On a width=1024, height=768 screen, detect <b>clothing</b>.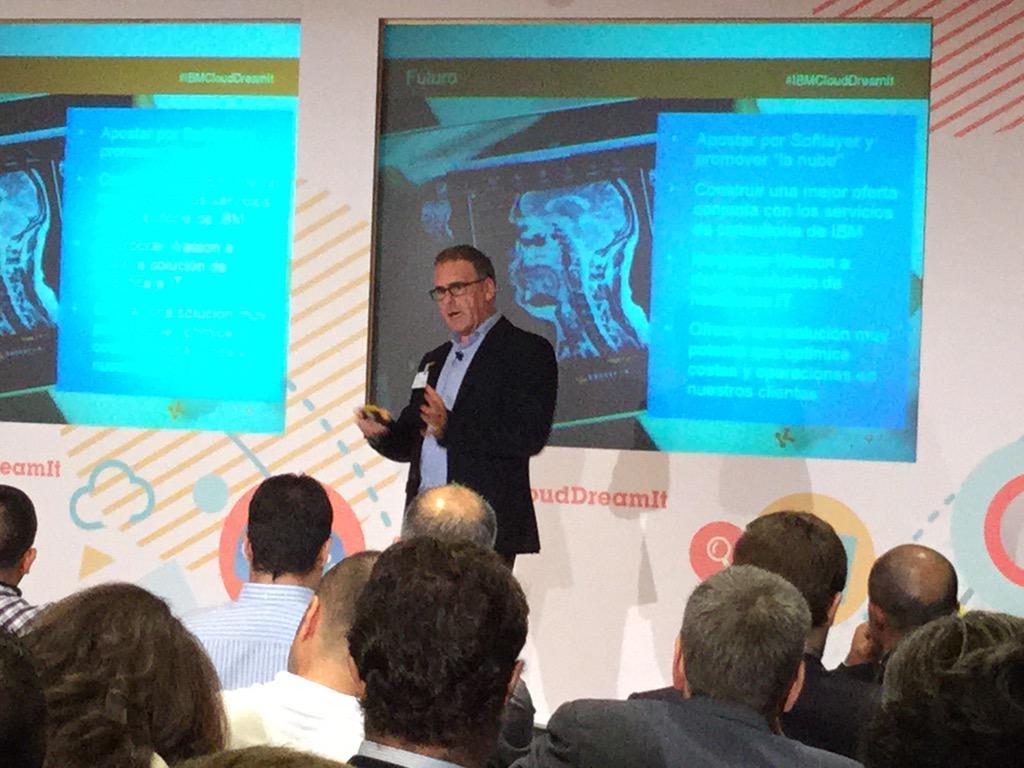
{"x1": 0, "y1": 582, "x2": 52, "y2": 633}.
